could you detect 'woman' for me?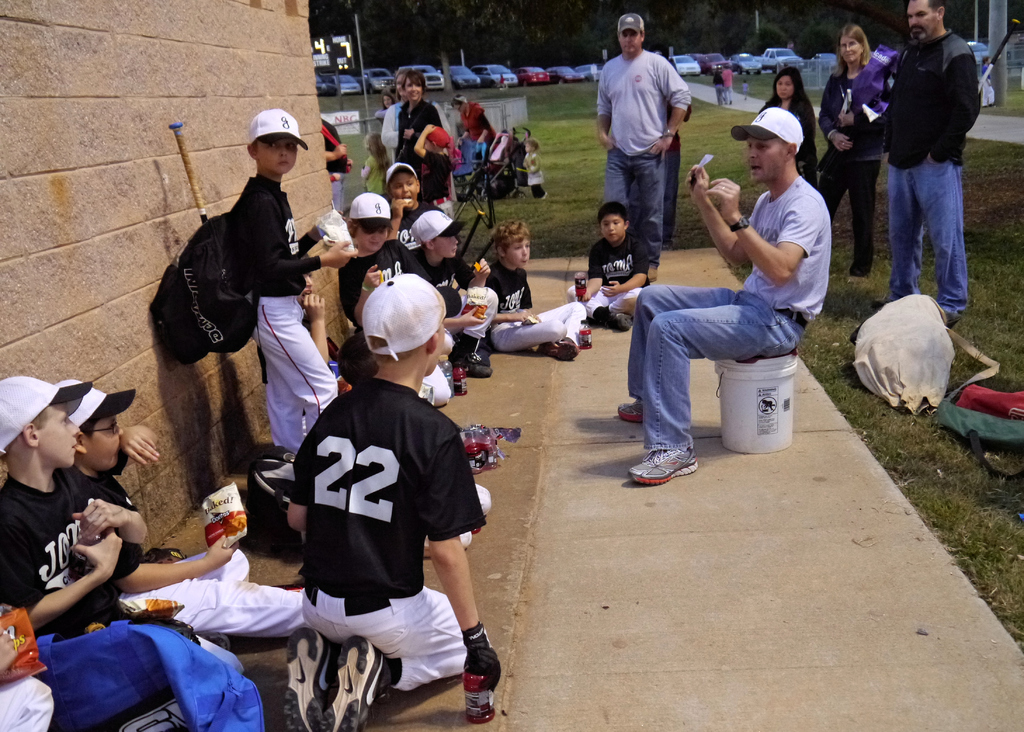
Detection result: region(392, 69, 441, 162).
